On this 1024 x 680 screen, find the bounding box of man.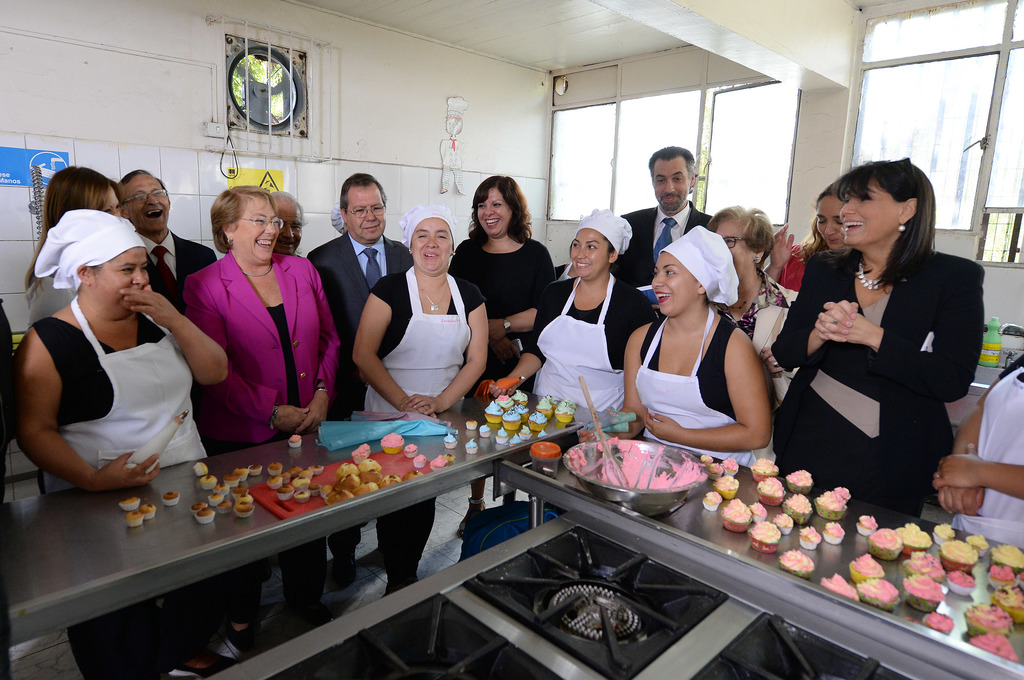
Bounding box: bbox=[300, 169, 440, 617].
